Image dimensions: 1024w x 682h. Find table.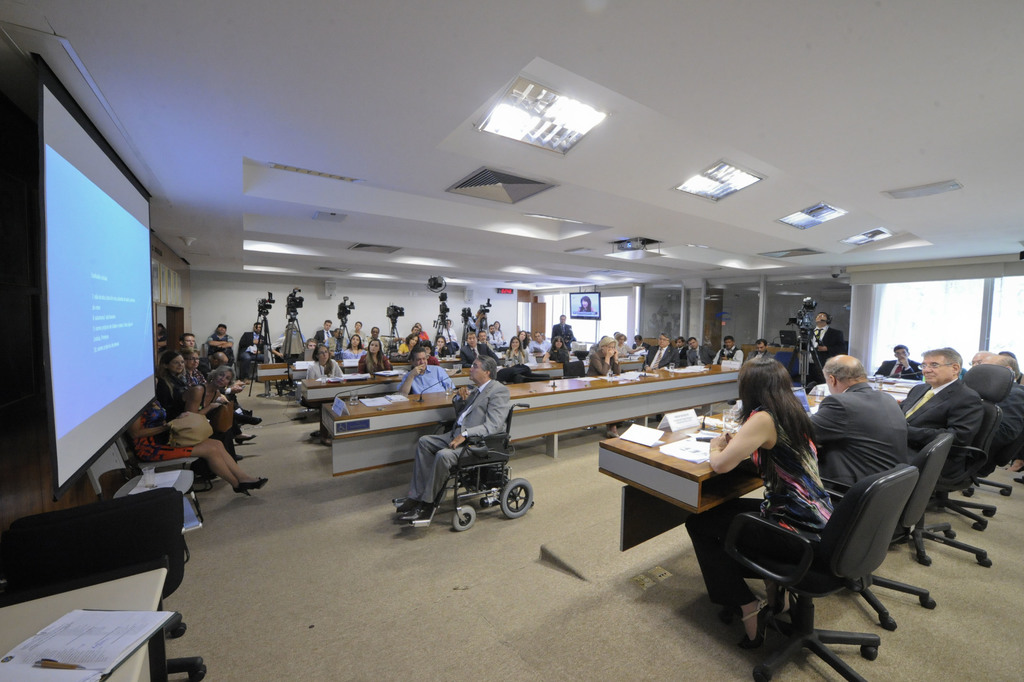
{"x1": 603, "y1": 373, "x2": 925, "y2": 551}.
